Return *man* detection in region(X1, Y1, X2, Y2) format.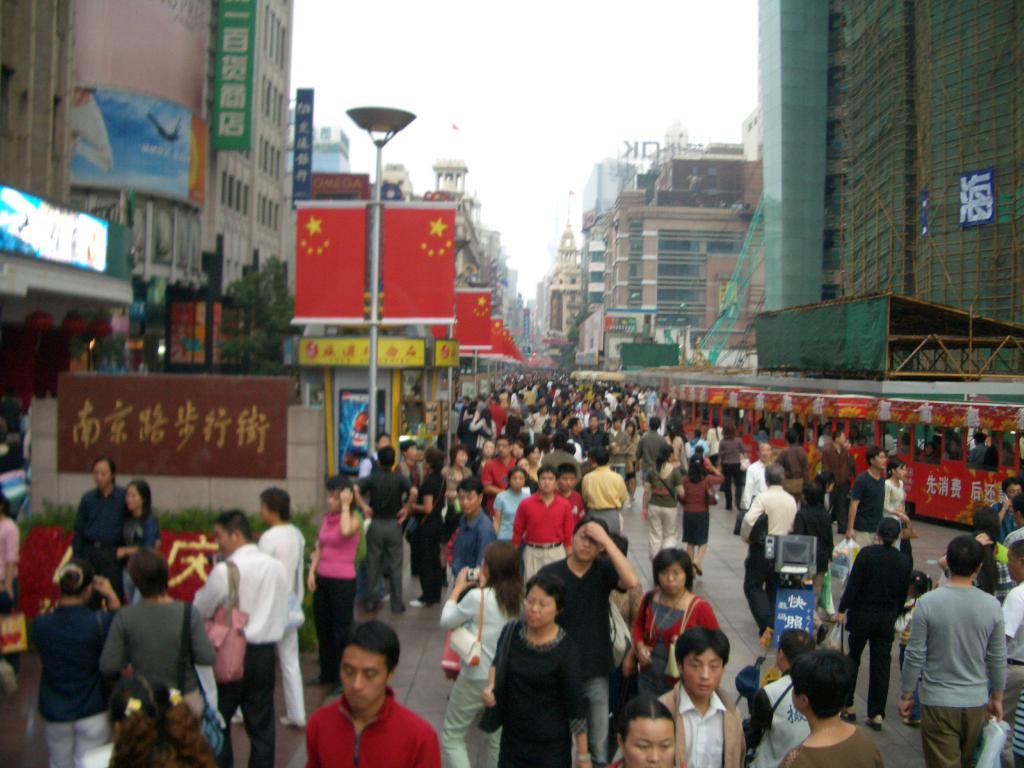
region(579, 415, 615, 465).
